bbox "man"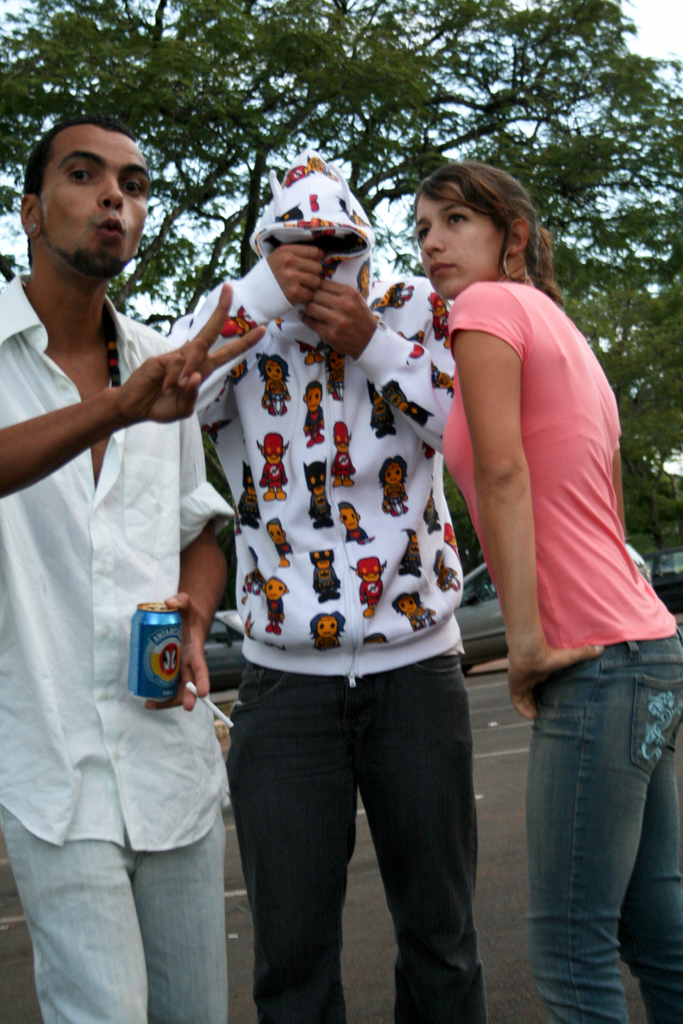
BBox(163, 191, 513, 986)
